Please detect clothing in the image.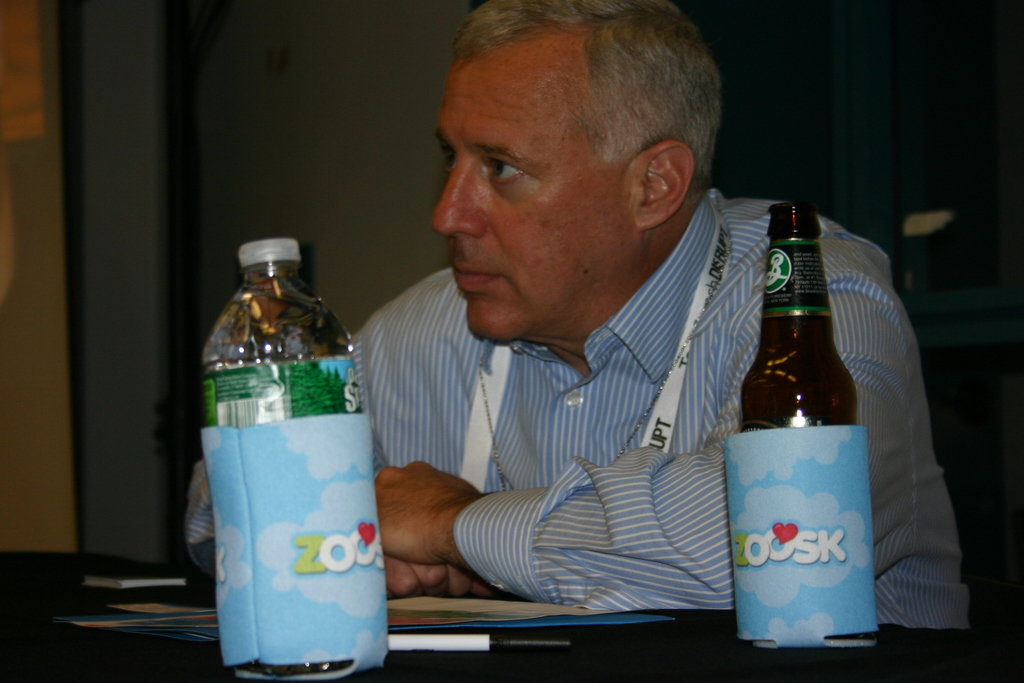
left=303, top=174, right=868, bottom=682.
